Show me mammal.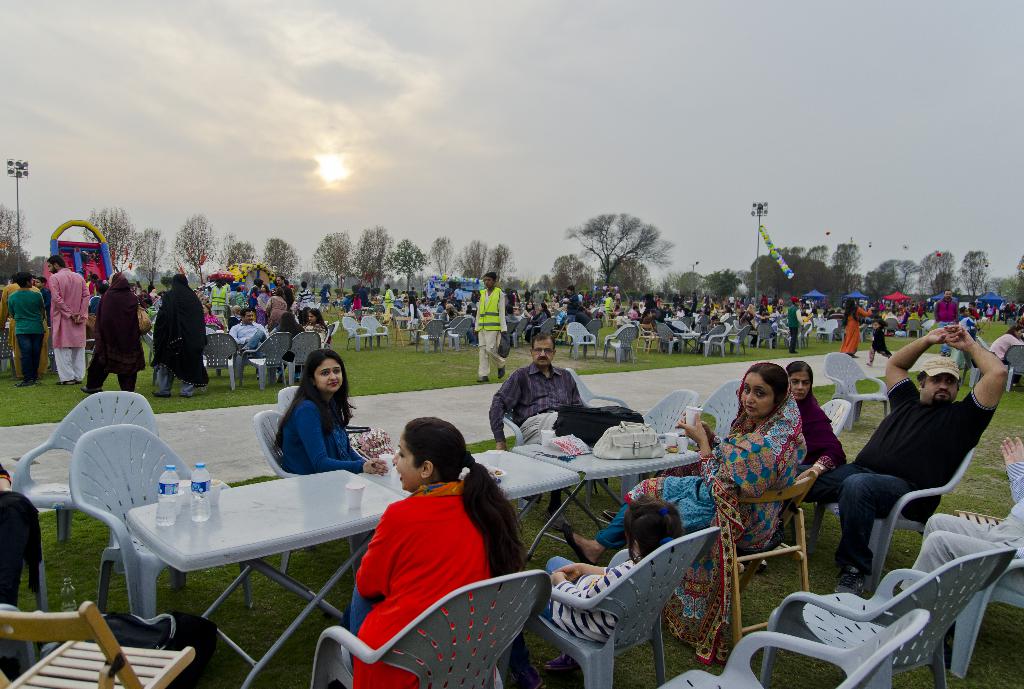
mammal is here: rect(782, 361, 845, 483).
